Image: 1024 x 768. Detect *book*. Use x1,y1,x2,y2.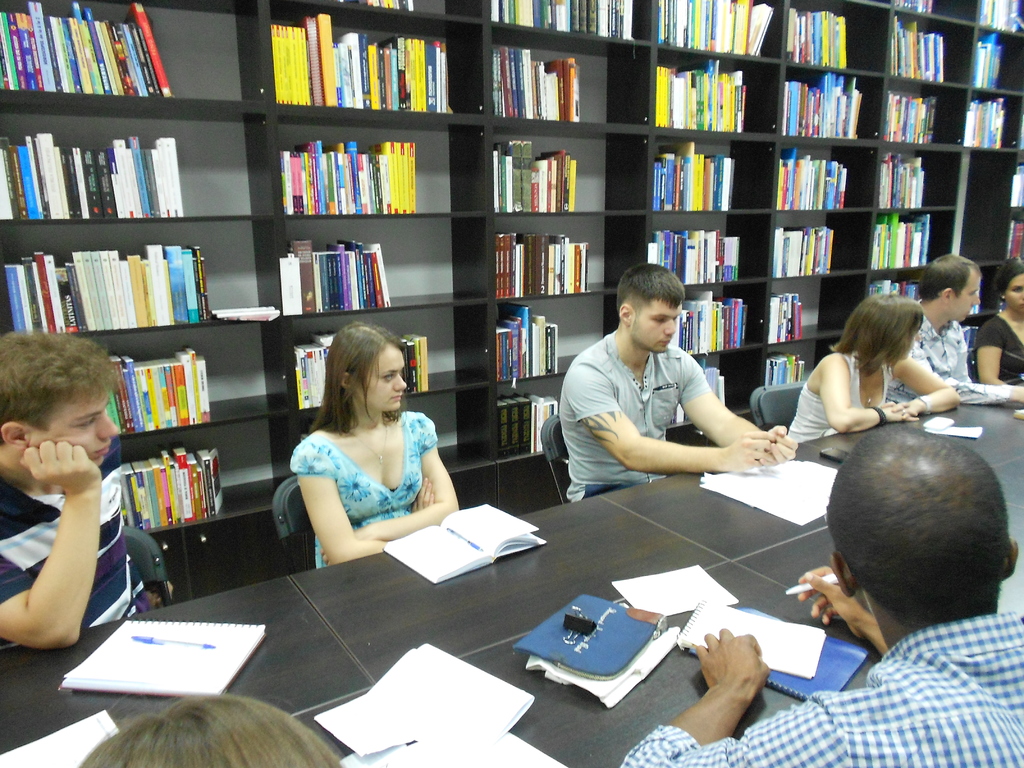
1,706,120,767.
